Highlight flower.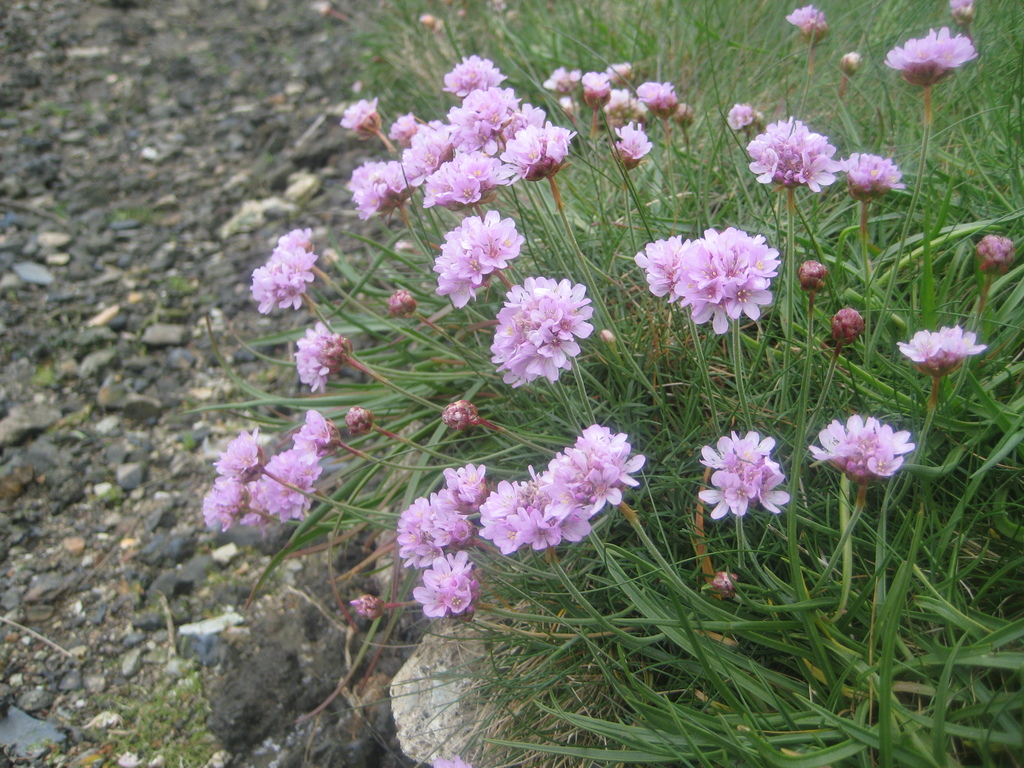
Highlighted region: l=636, t=236, r=689, b=299.
